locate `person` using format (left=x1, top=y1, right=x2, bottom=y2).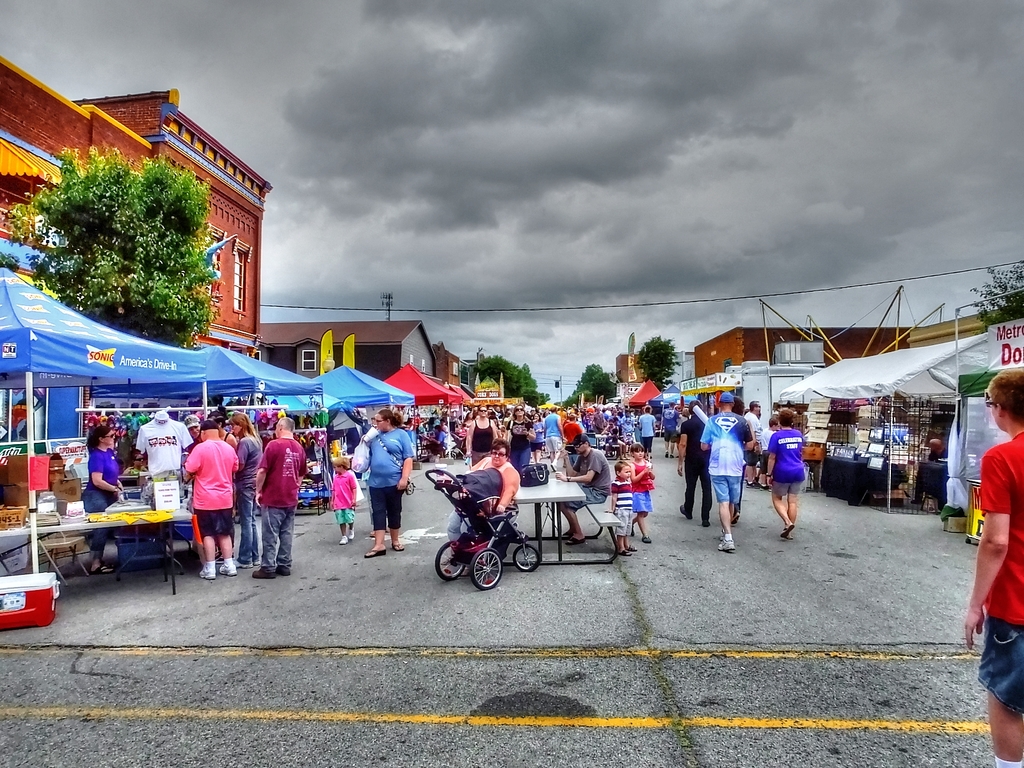
(left=365, top=406, right=413, bottom=556).
